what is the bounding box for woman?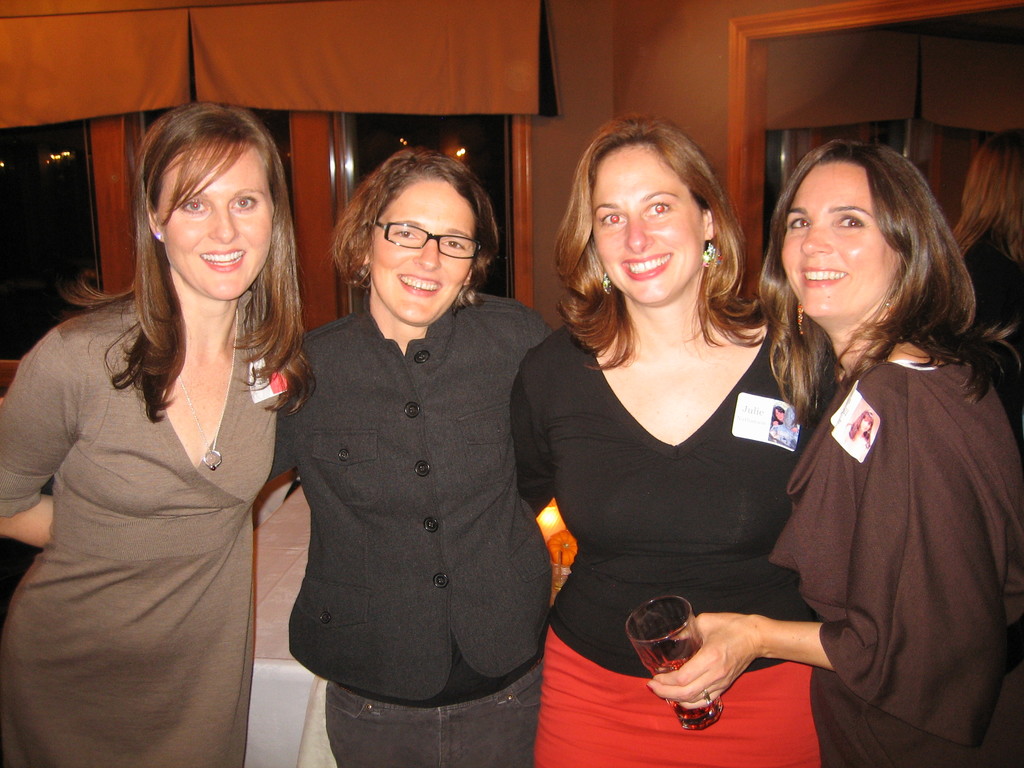
[left=266, top=152, right=551, bottom=767].
